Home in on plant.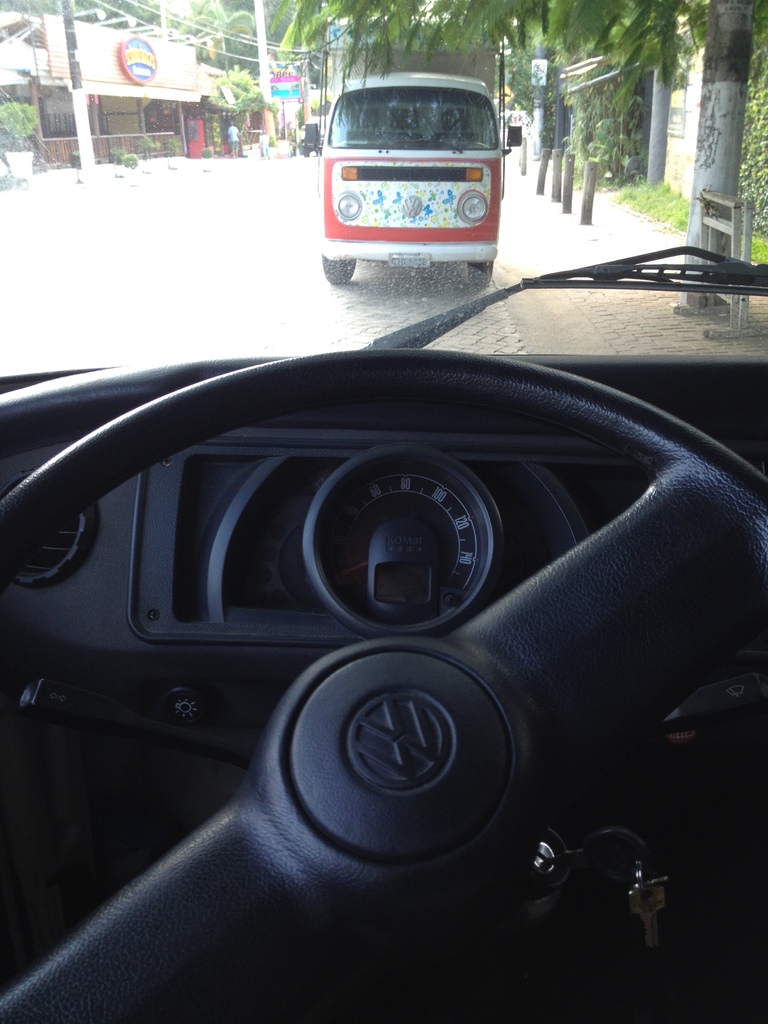
Homed in at (left=107, top=146, right=135, bottom=160).
